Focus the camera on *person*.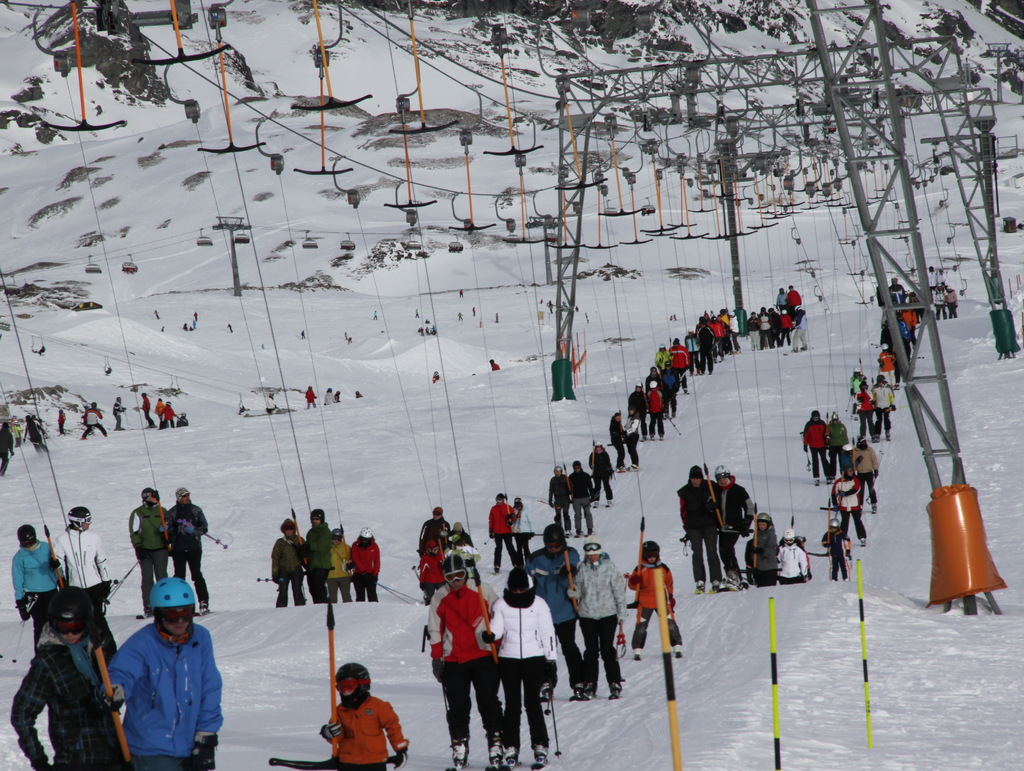
Focus region: region(562, 301, 567, 305).
